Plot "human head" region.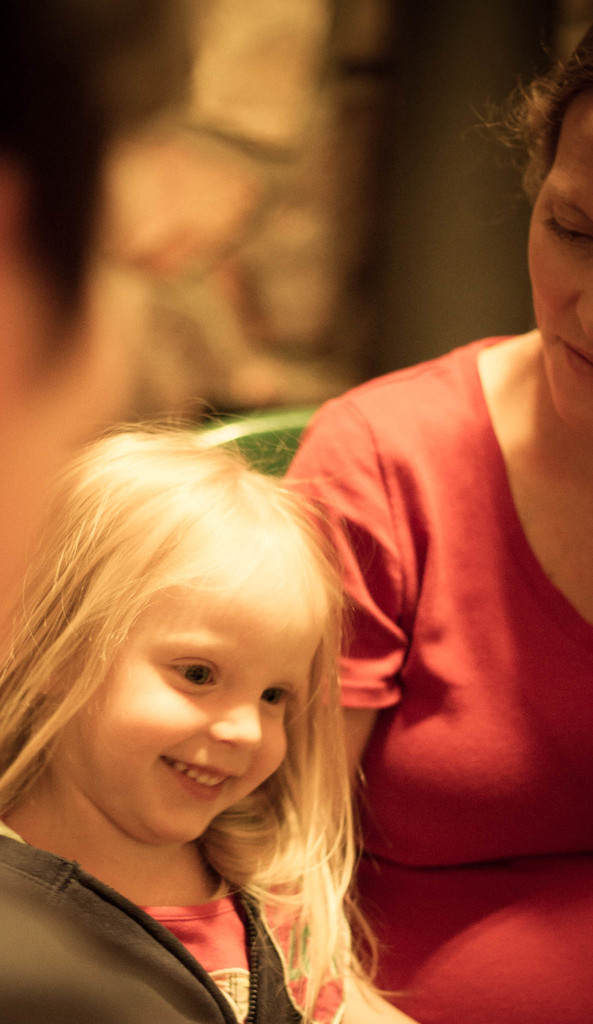
Plotted at bbox(524, 18, 592, 435).
